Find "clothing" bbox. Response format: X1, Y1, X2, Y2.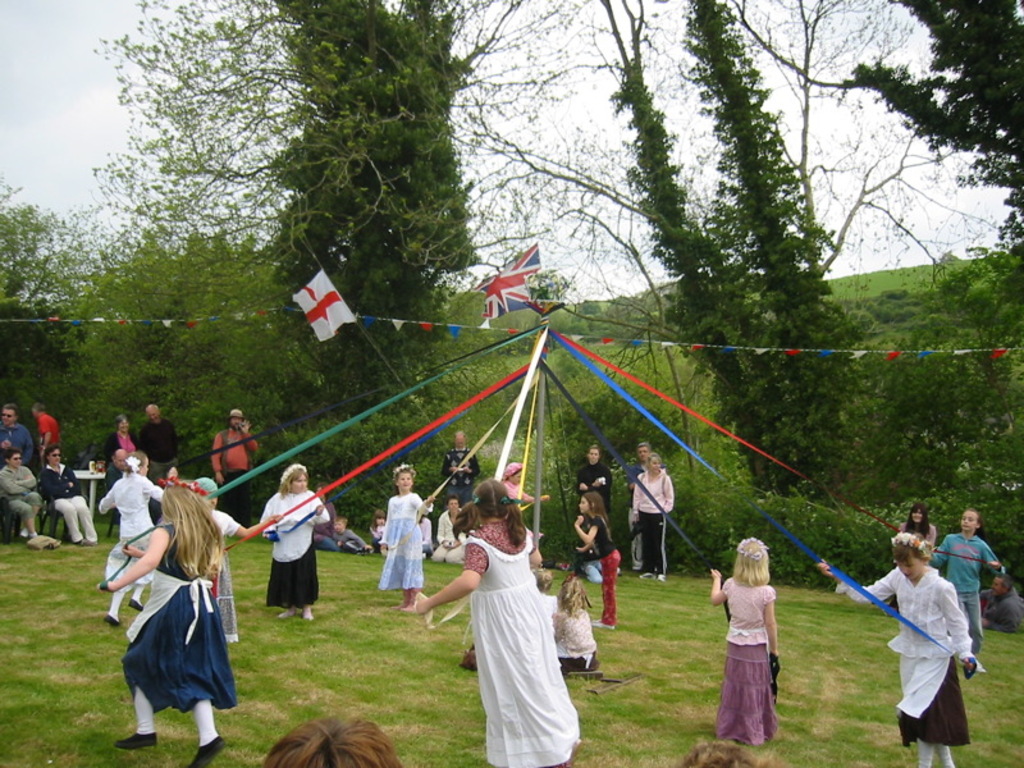
204, 498, 238, 536.
